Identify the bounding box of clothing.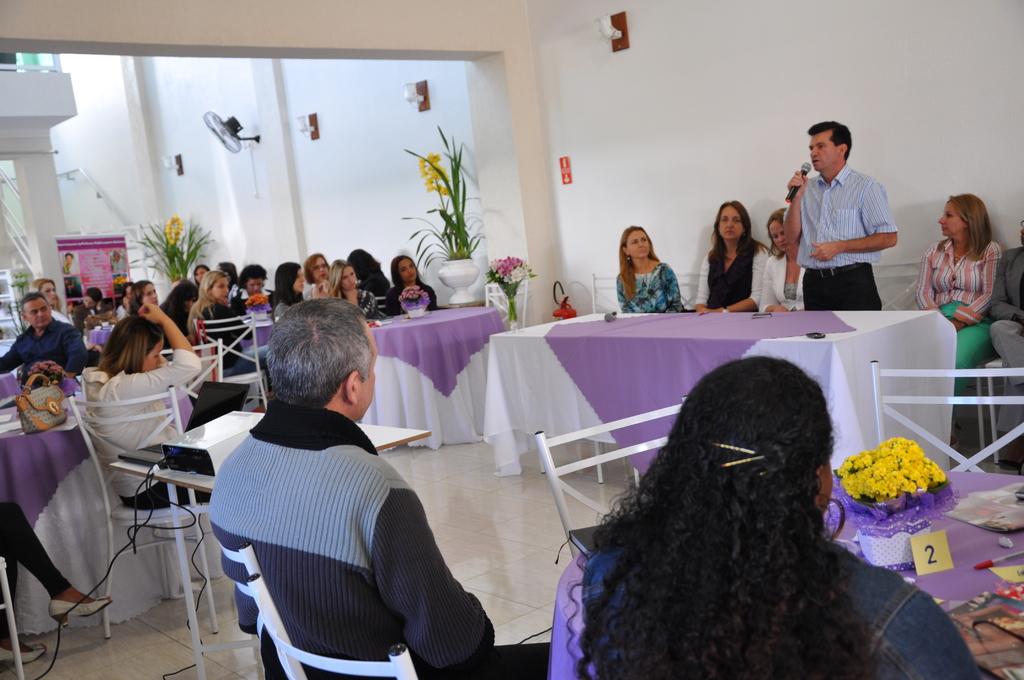
left=701, top=235, right=758, bottom=309.
